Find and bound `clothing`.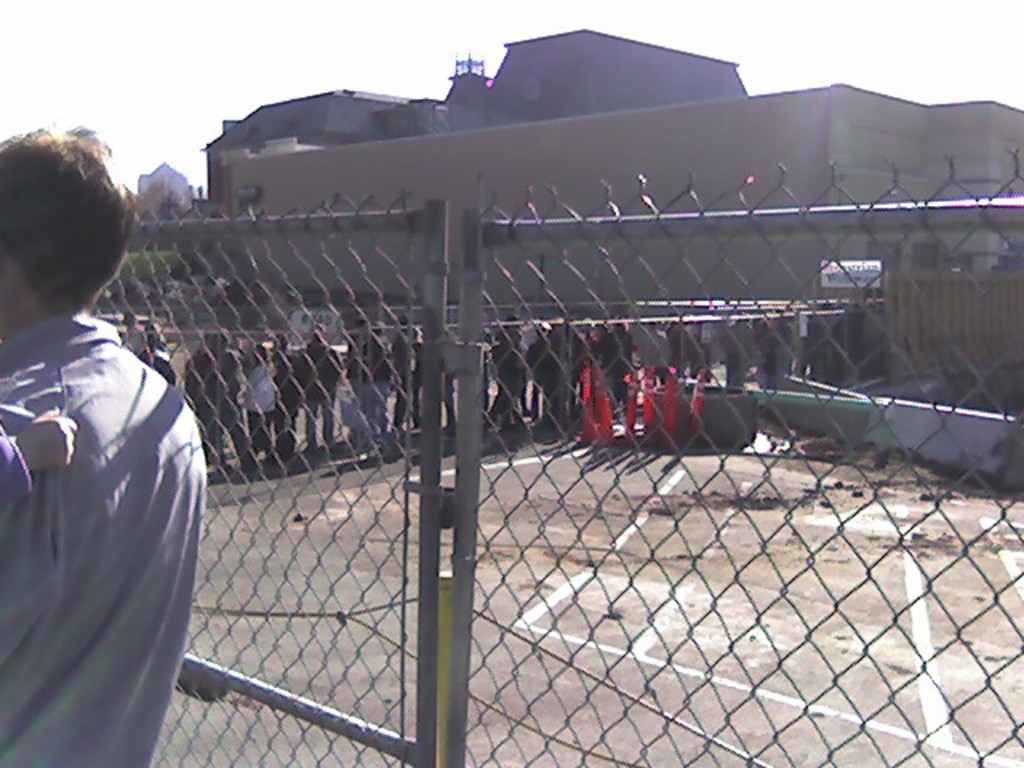
Bound: <bbox>245, 362, 280, 408</bbox>.
